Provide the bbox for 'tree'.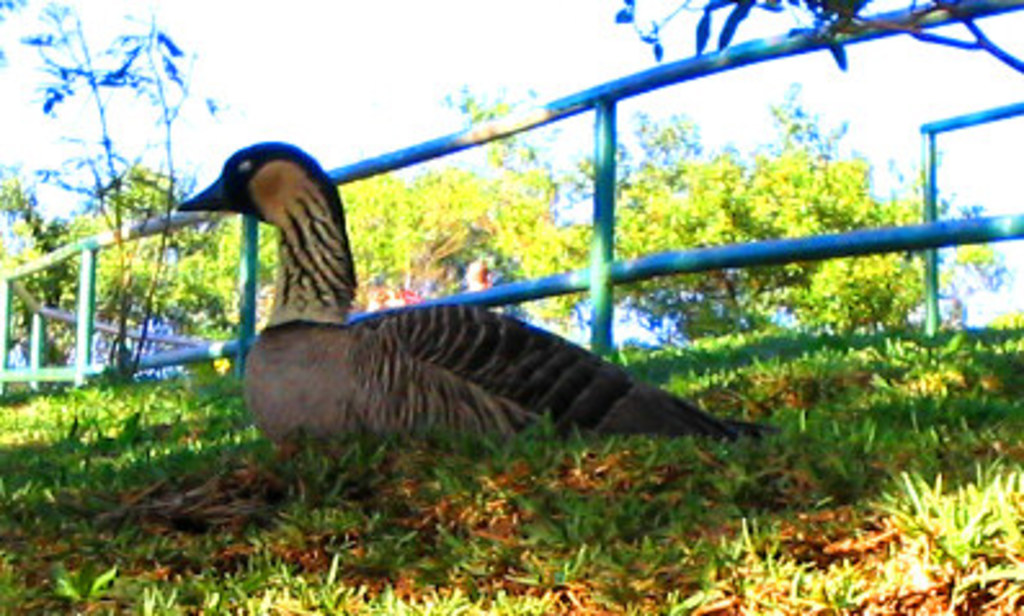
[338, 160, 410, 304].
